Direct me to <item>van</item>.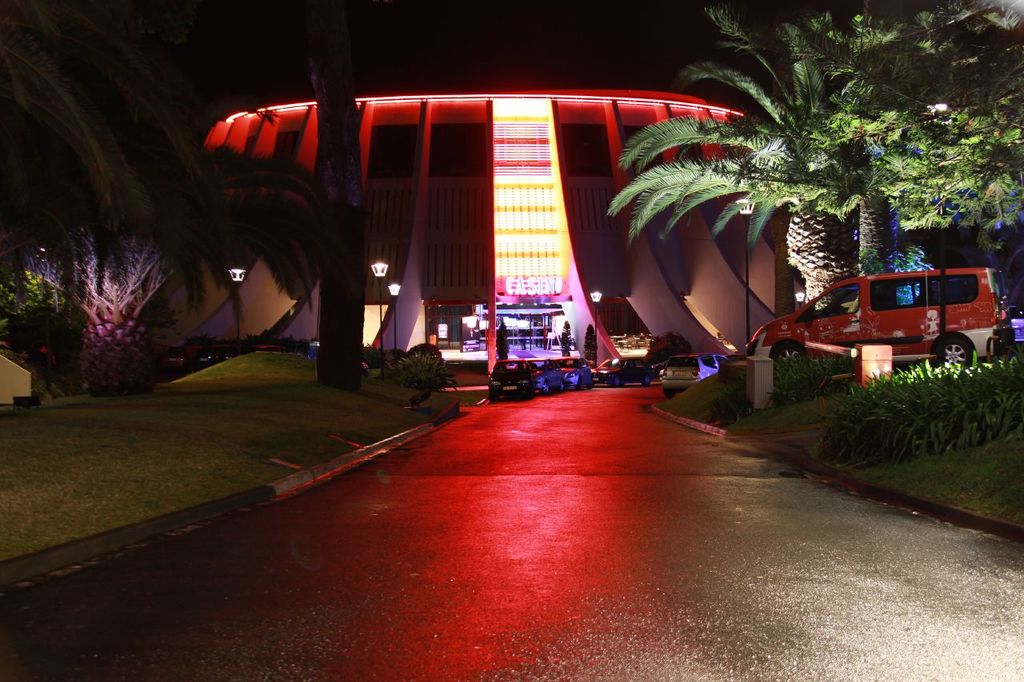
Direction: detection(744, 266, 1013, 369).
